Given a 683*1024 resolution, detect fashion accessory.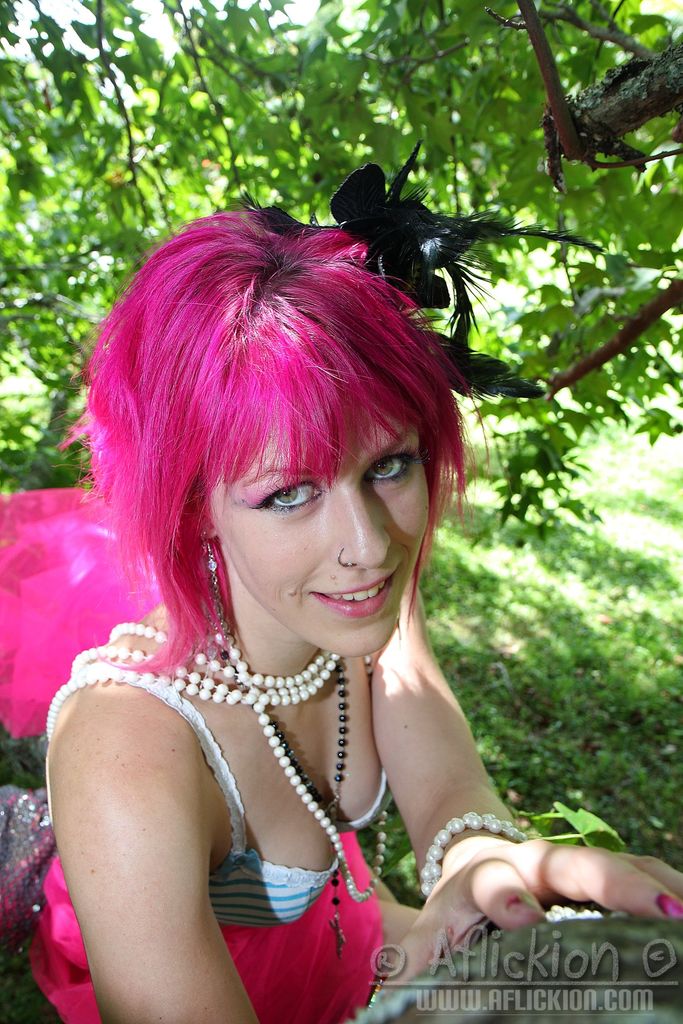
box=[416, 820, 526, 902].
